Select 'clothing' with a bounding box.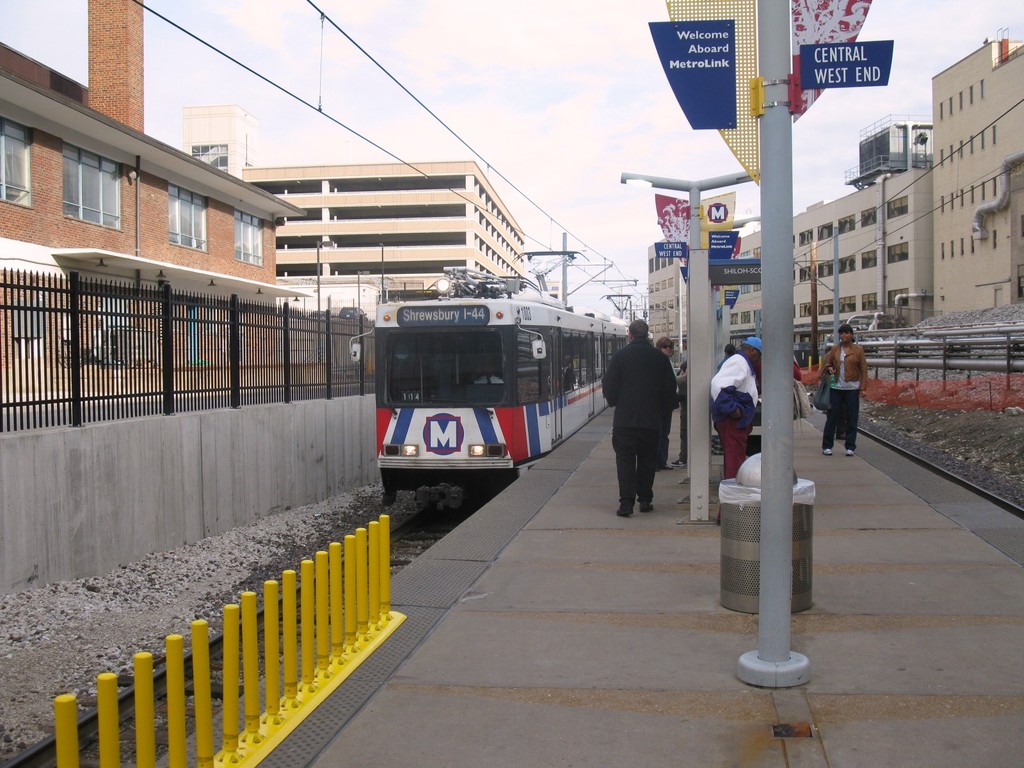
locate(601, 340, 682, 503).
